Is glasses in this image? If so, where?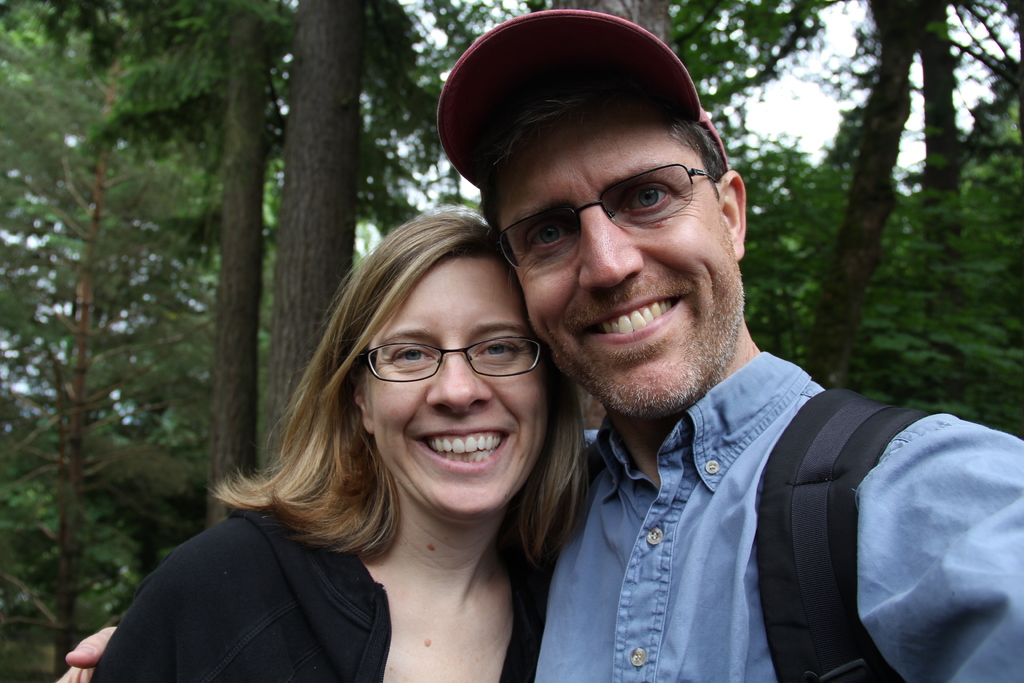
Yes, at <bbox>495, 162, 724, 272</bbox>.
